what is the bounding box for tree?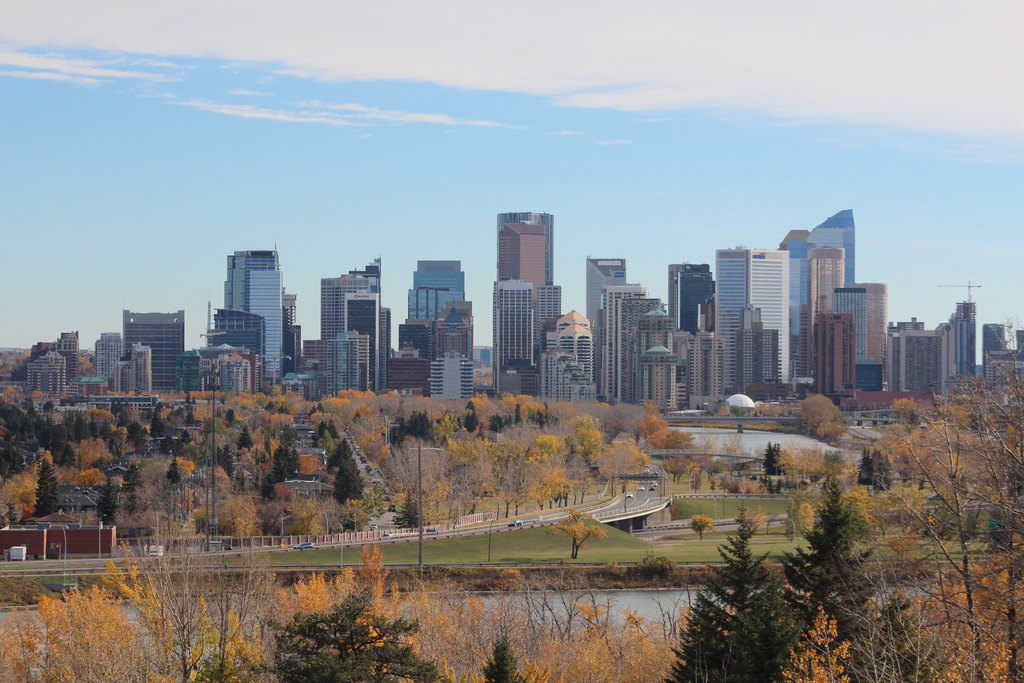
pyautogui.locateOnScreen(548, 508, 604, 555).
